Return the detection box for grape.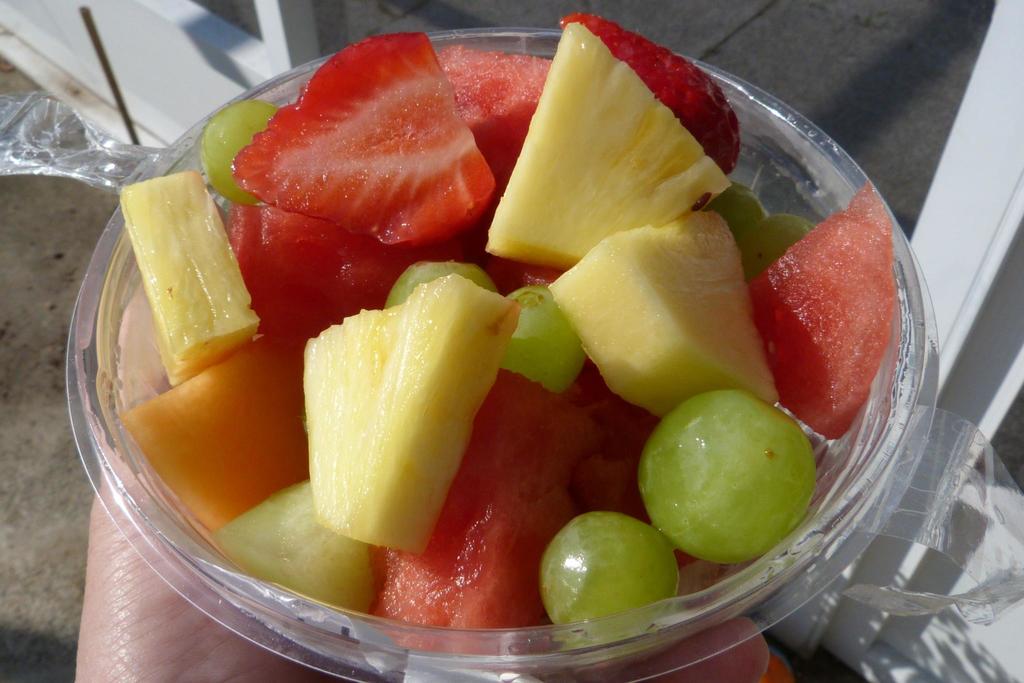
[x1=540, y1=513, x2=676, y2=624].
